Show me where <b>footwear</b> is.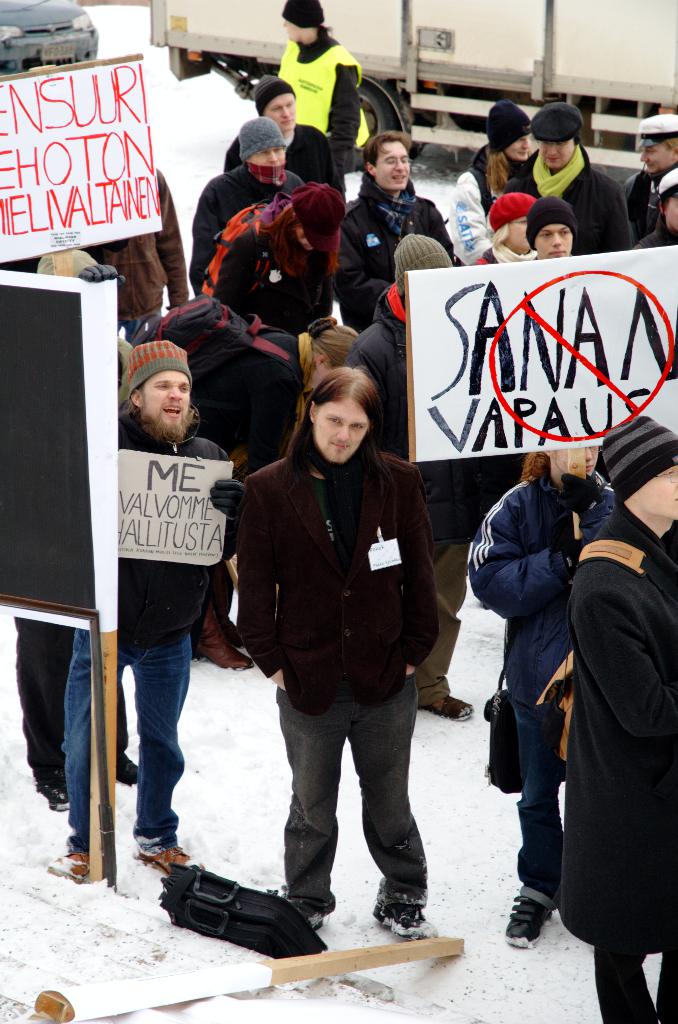
<b>footwear</b> is at pyautogui.locateOnScreen(48, 852, 95, 881).
